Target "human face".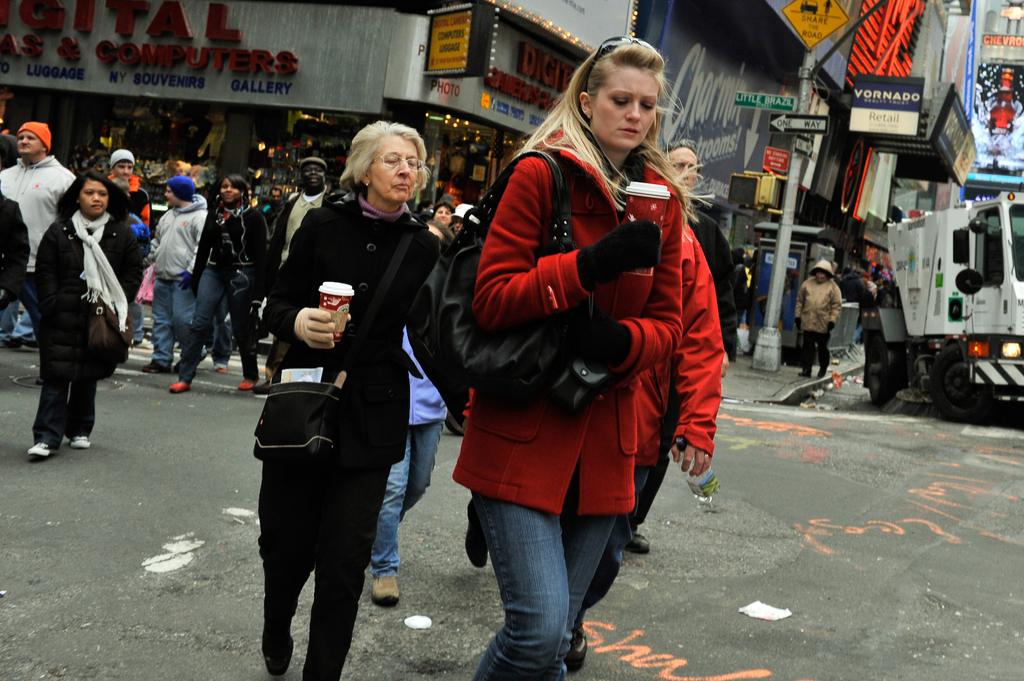
Target region: (163, 188, 177, 207).
